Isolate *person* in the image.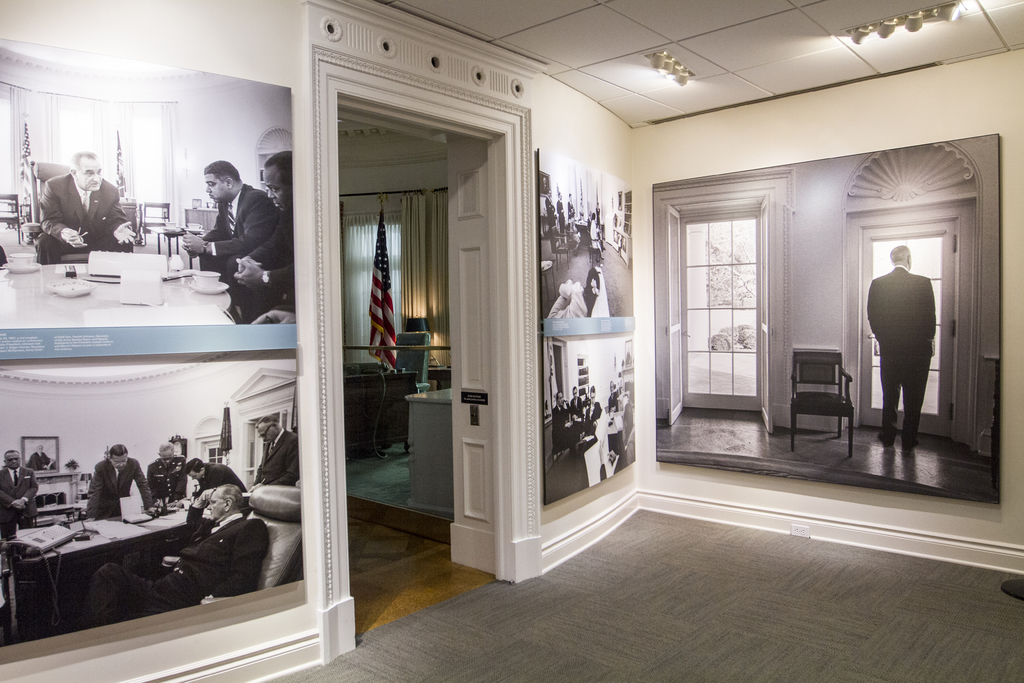
Isolated region: left=87, top=448, right=142, bottom=516.
